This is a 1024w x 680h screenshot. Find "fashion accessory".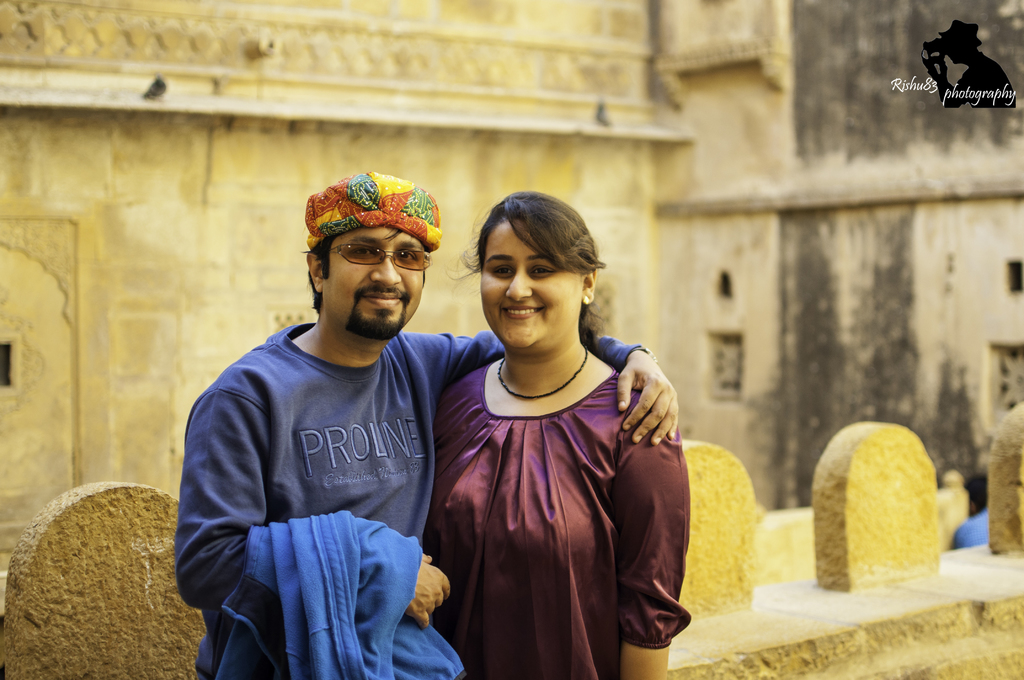
Bounding box: [x1=300, y1=175, x2=443, y2=250].
